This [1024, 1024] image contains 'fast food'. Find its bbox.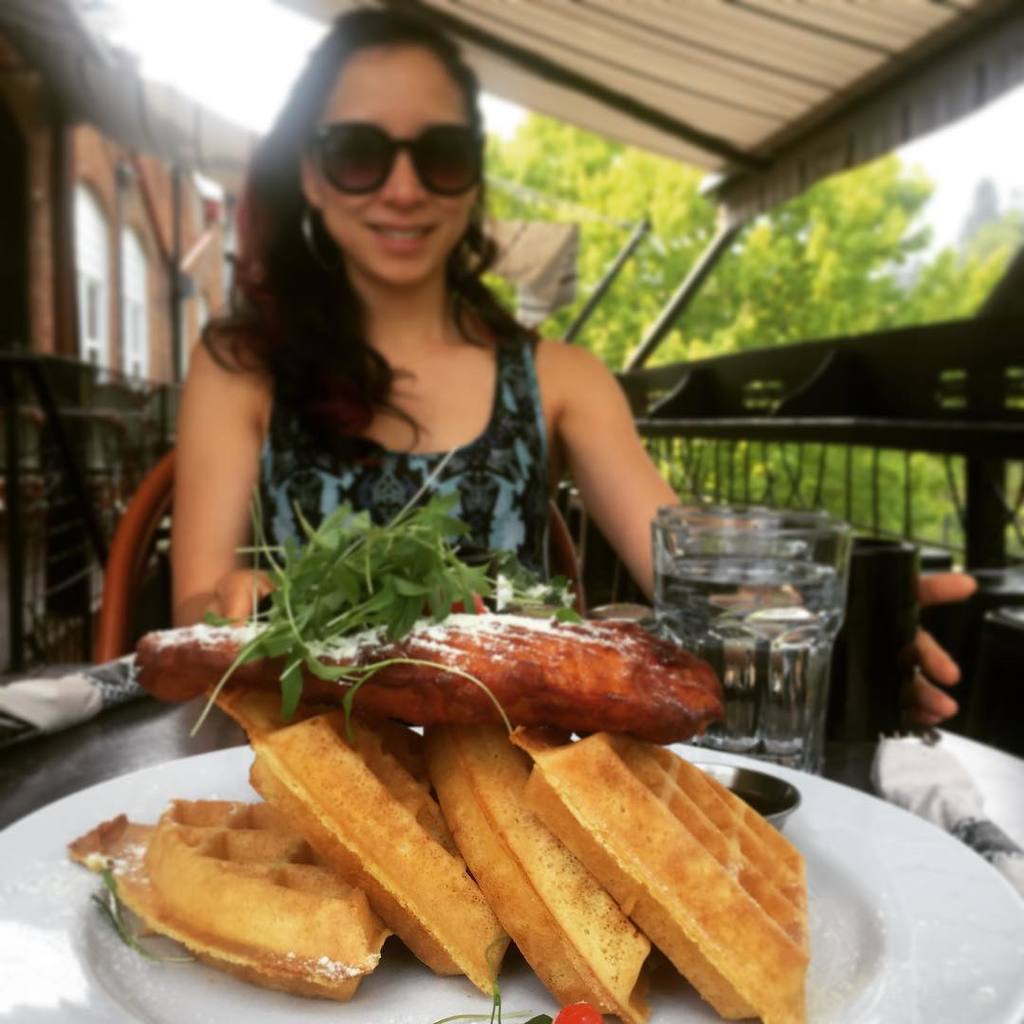
box(232, 671, 477, 979).
